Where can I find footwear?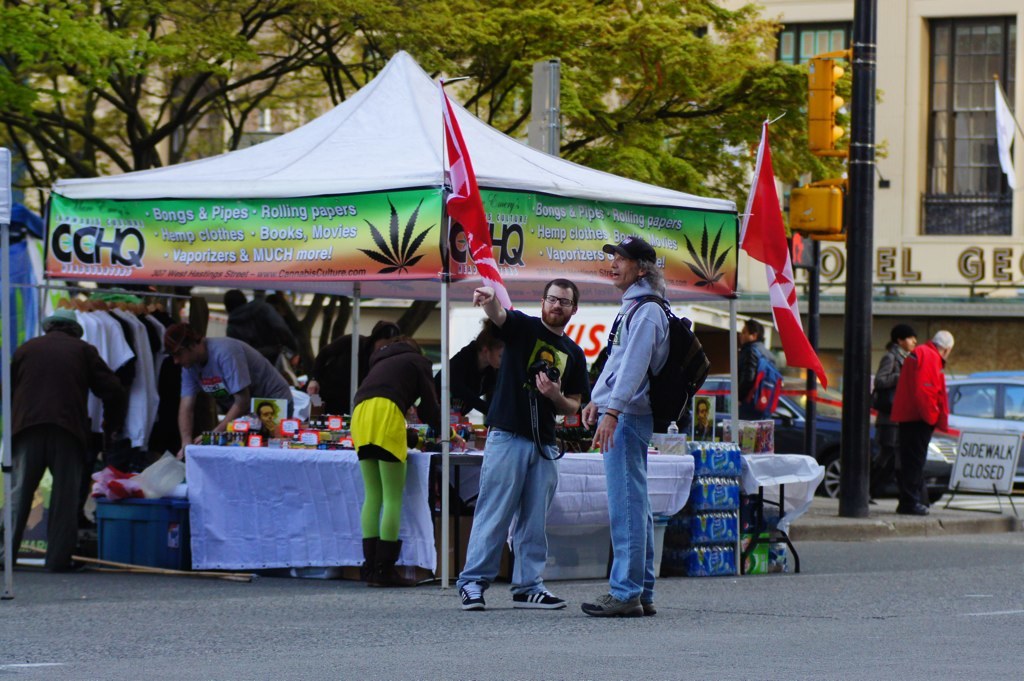
You can find it at 510/586/569/610.
